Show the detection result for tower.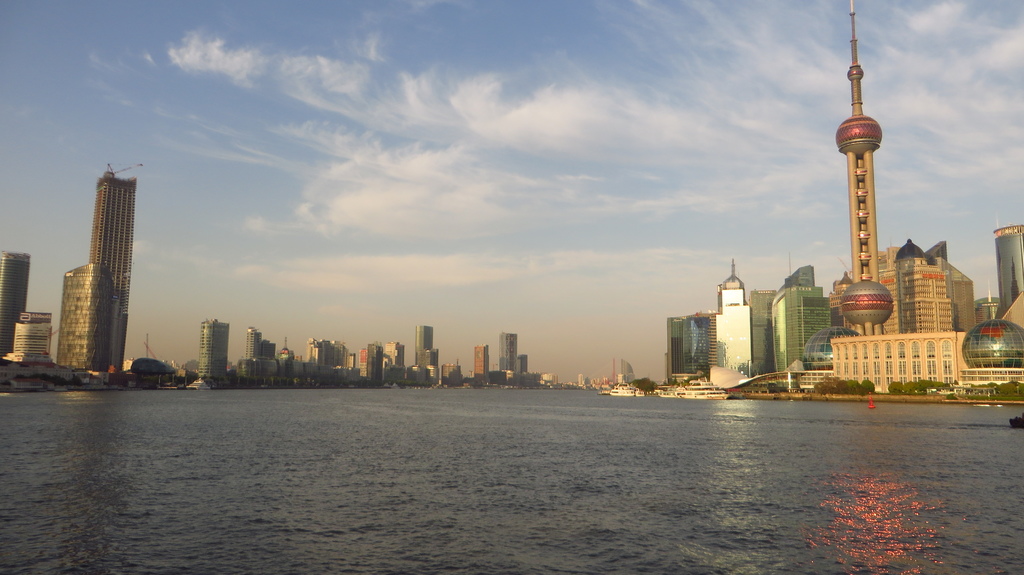
200, 319, 232, 379.
